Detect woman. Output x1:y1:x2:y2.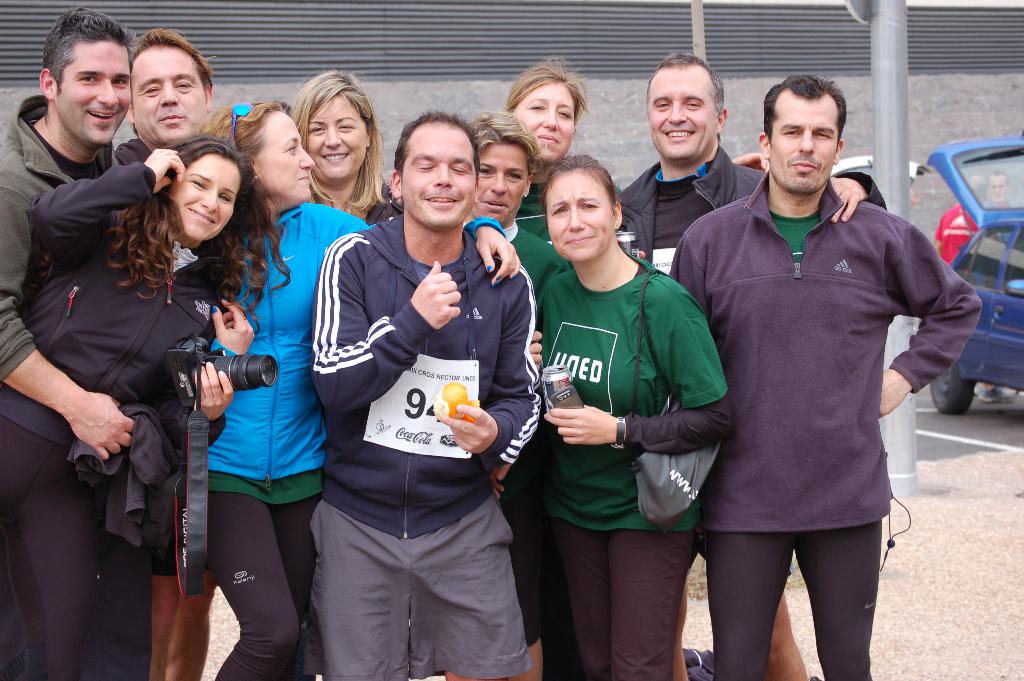
24:97:243:666.
